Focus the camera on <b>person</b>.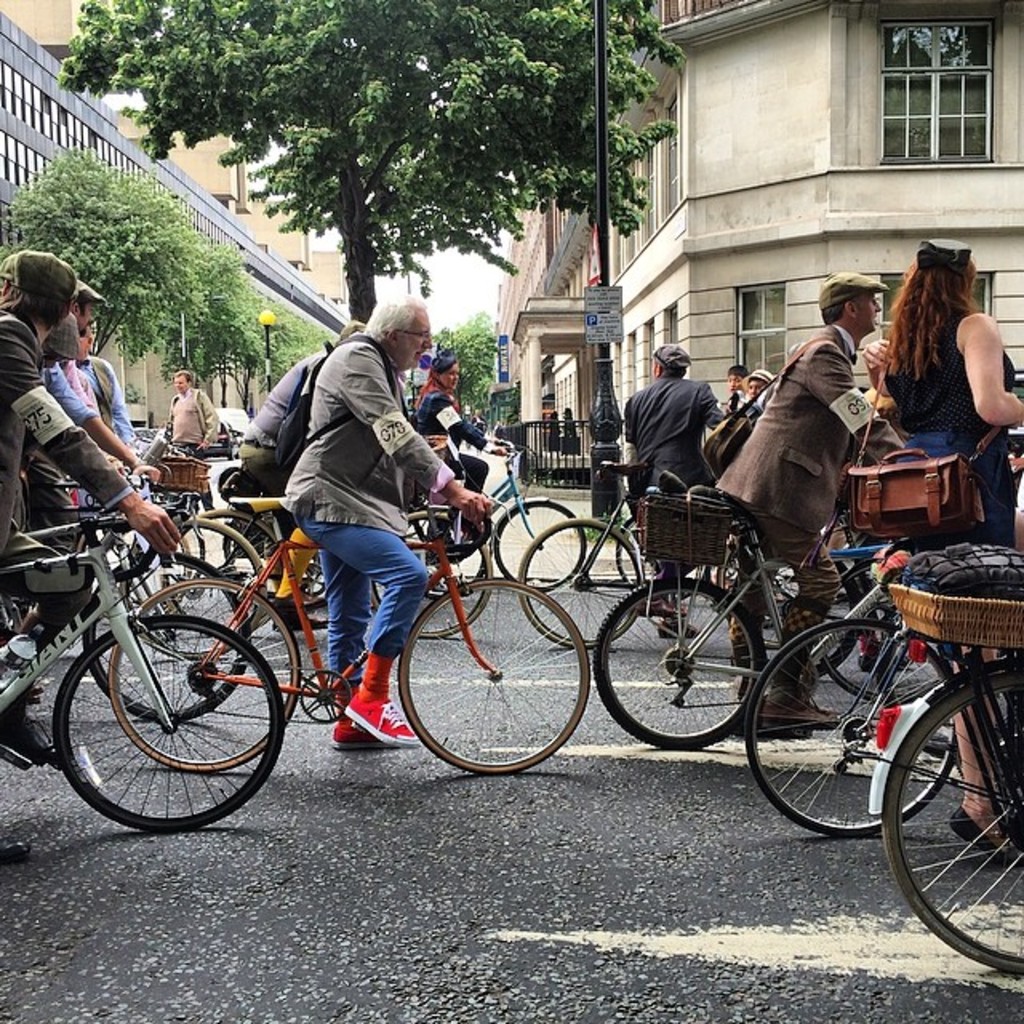
Focus region: pyautogui.locateOnScreen(0, 246, 178, 763).
